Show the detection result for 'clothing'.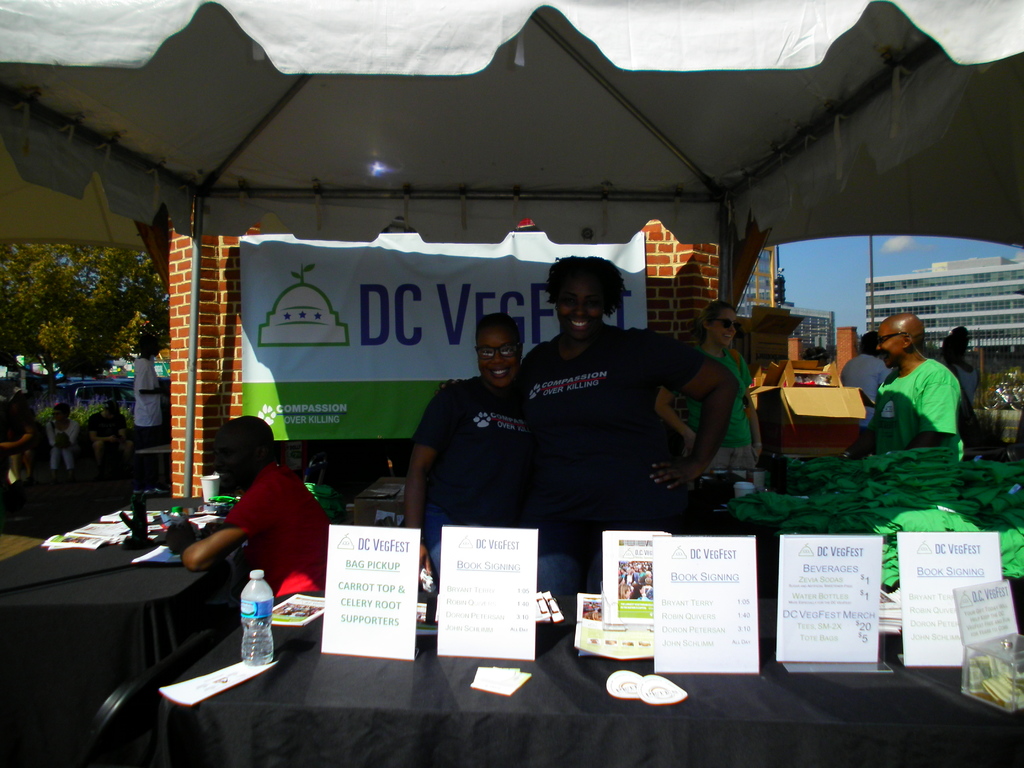
<region>42, 417, 80, 470</region>.
